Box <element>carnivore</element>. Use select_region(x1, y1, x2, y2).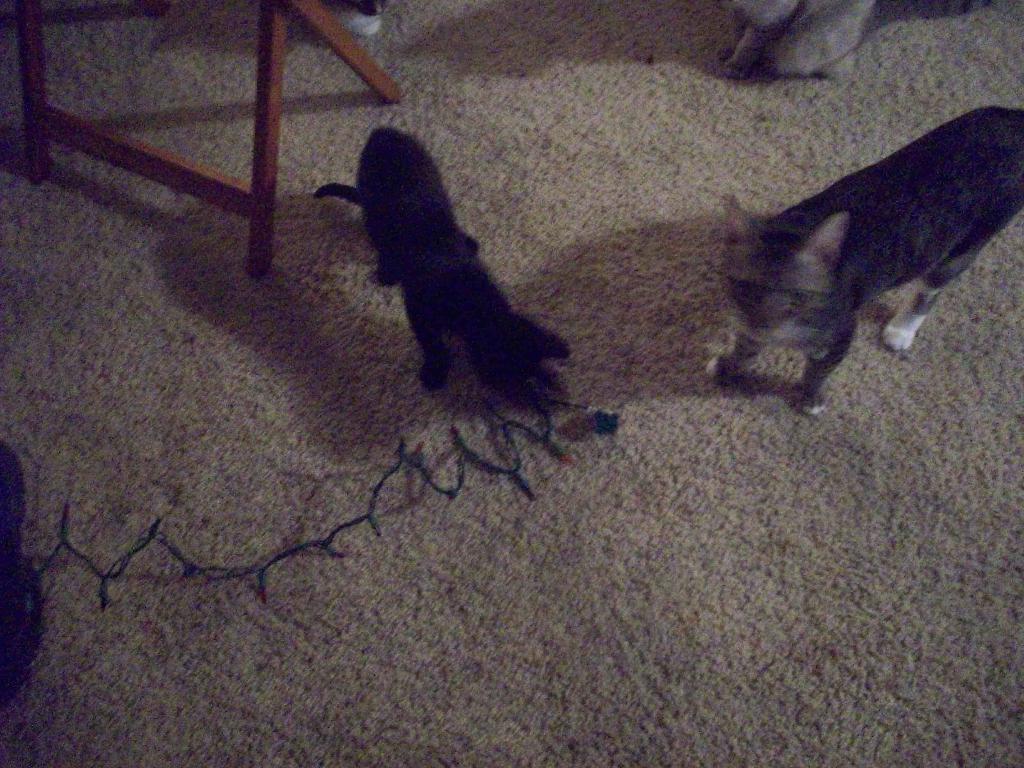
select_region(708, 88, 1023, 426).
